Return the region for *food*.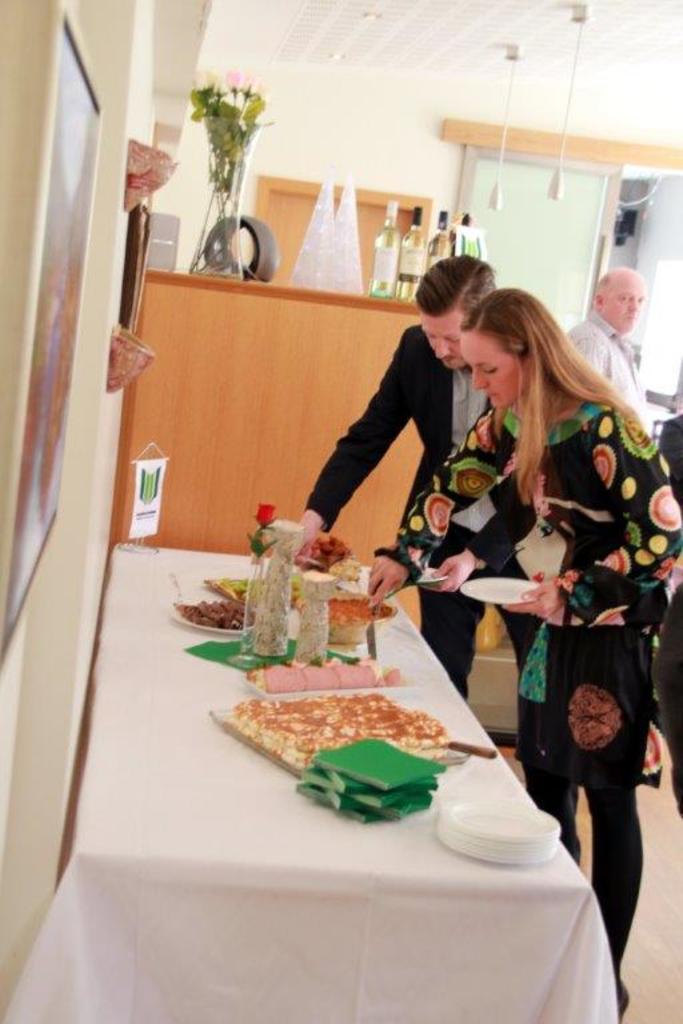
region(287, 595, 391, 621).
